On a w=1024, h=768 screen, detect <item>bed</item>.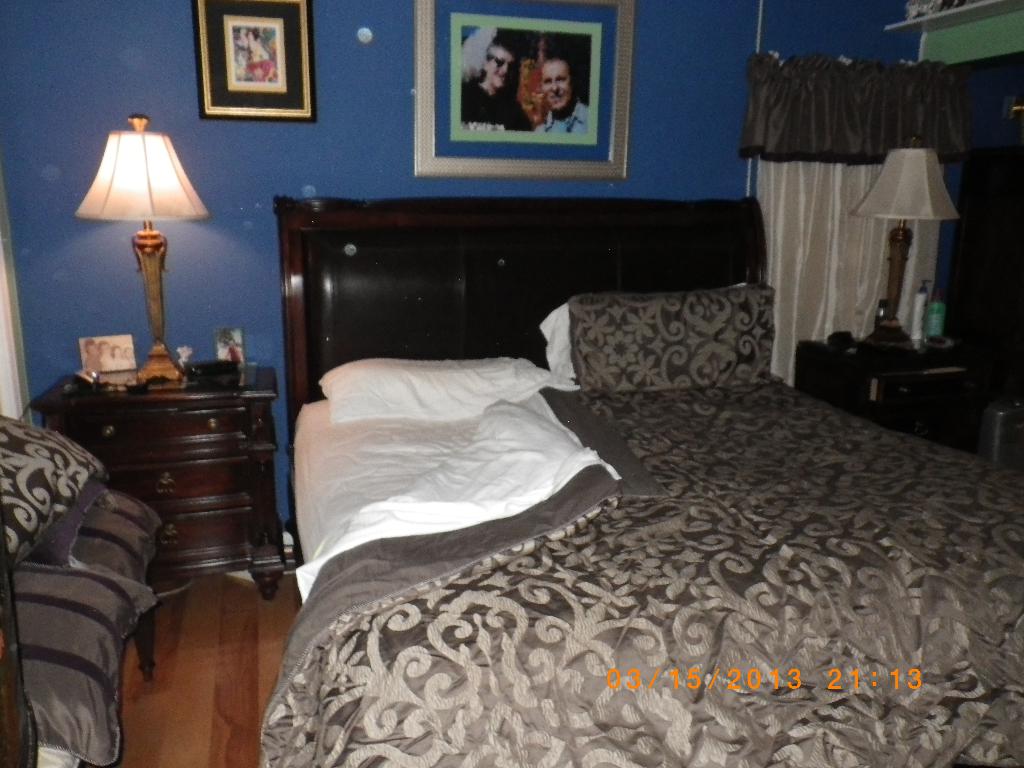
(x1=283, y1=196, x2=1023, y2=767).
